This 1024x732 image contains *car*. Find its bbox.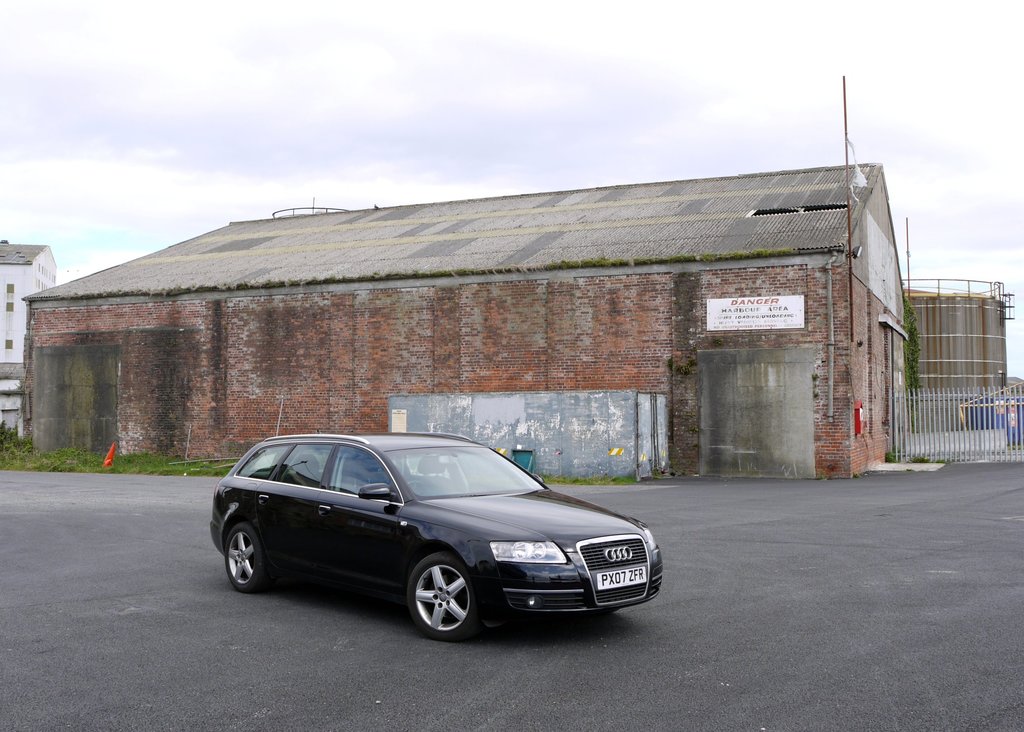
{"left": 209, "top": 431, "right": 662, "bottom": 640}.
